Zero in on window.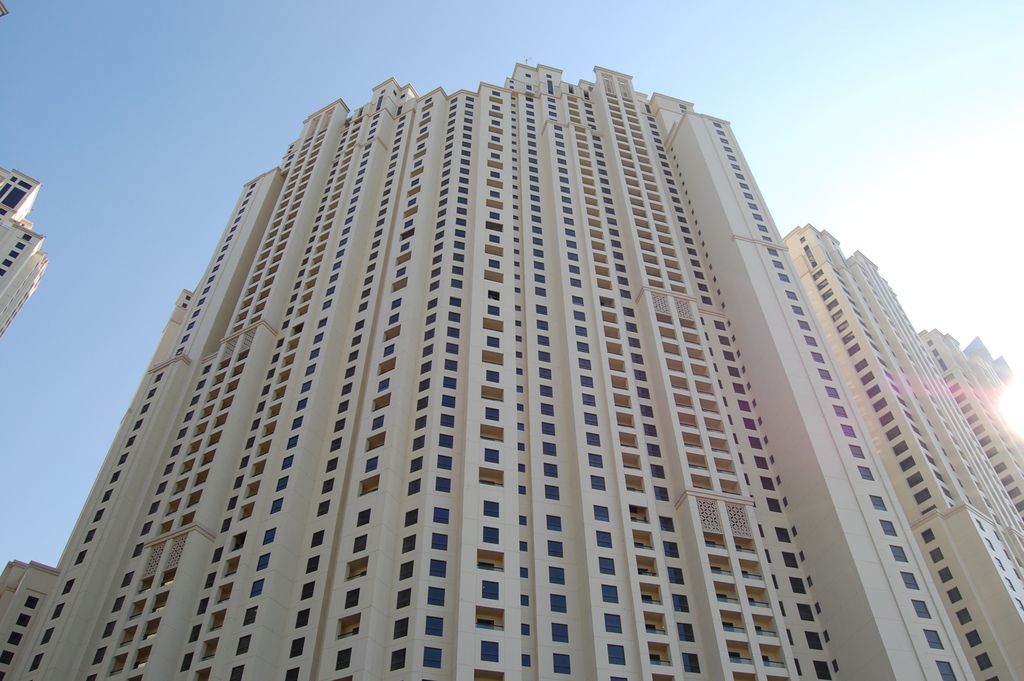
Zeroed in: select_region(272, 352, 280, 364).
